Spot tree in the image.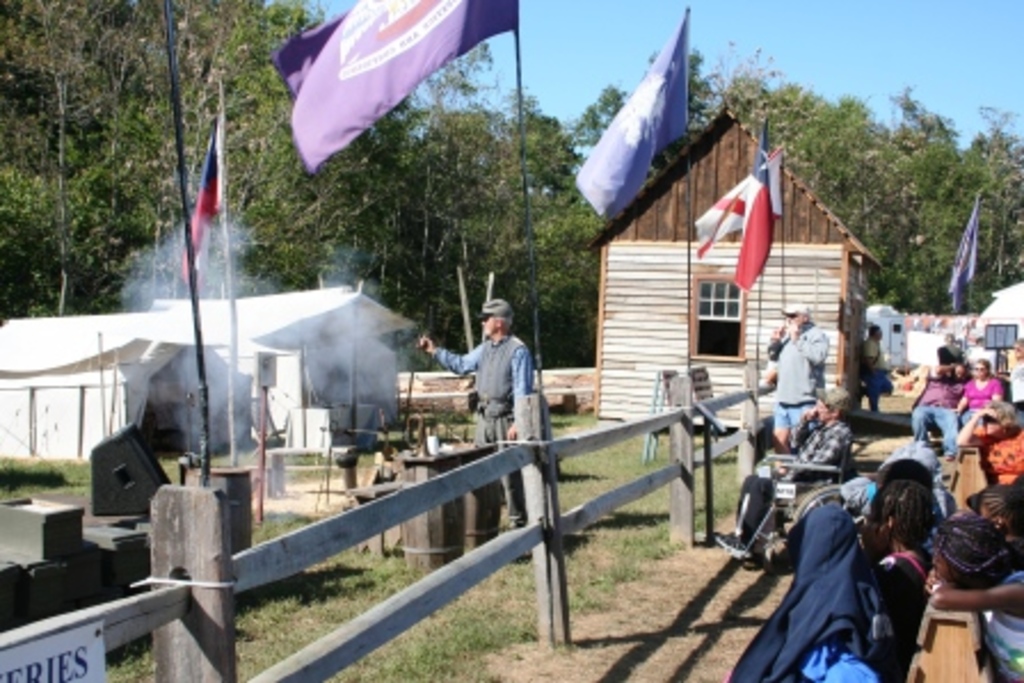
tree found at (0, 0, 169, 313).
